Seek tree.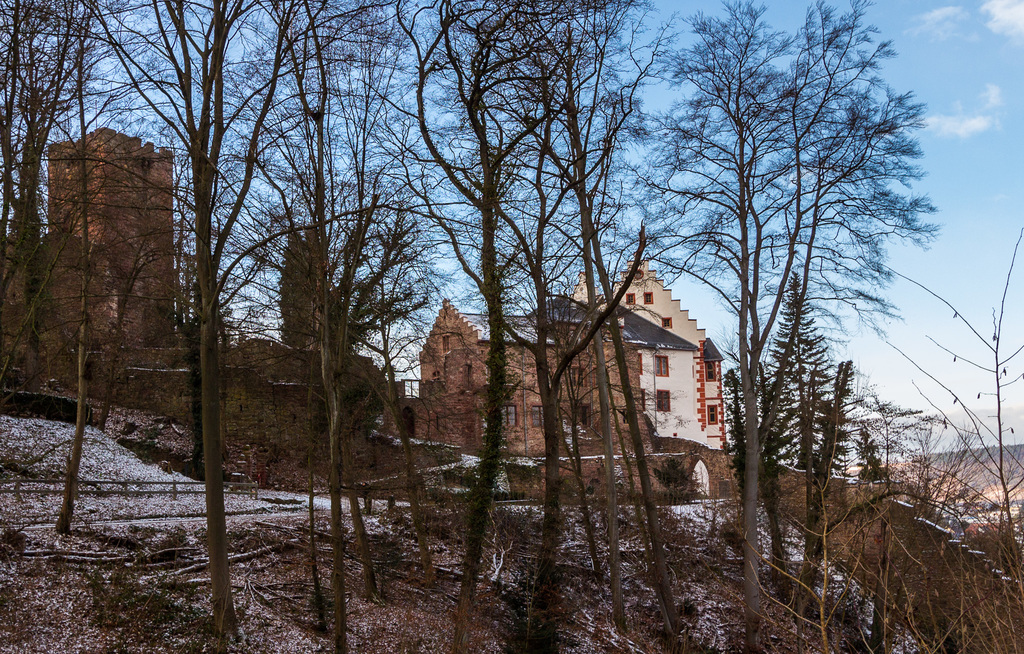
crop(568, 67, 669, 653).
